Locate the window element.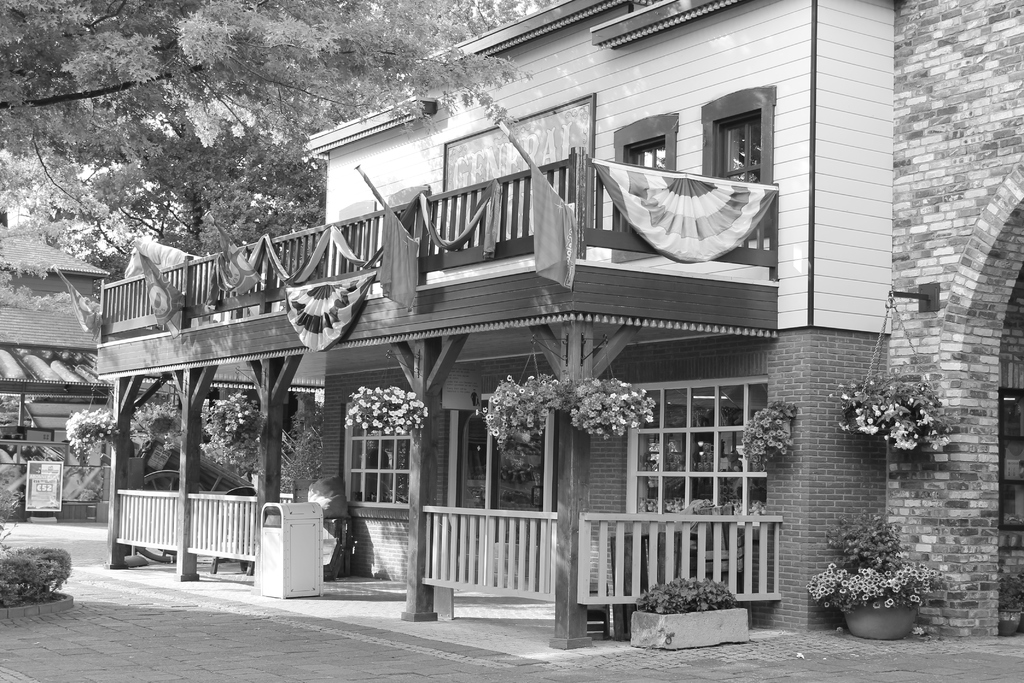
Element bbox: detection(724, 433, 741, 469).
